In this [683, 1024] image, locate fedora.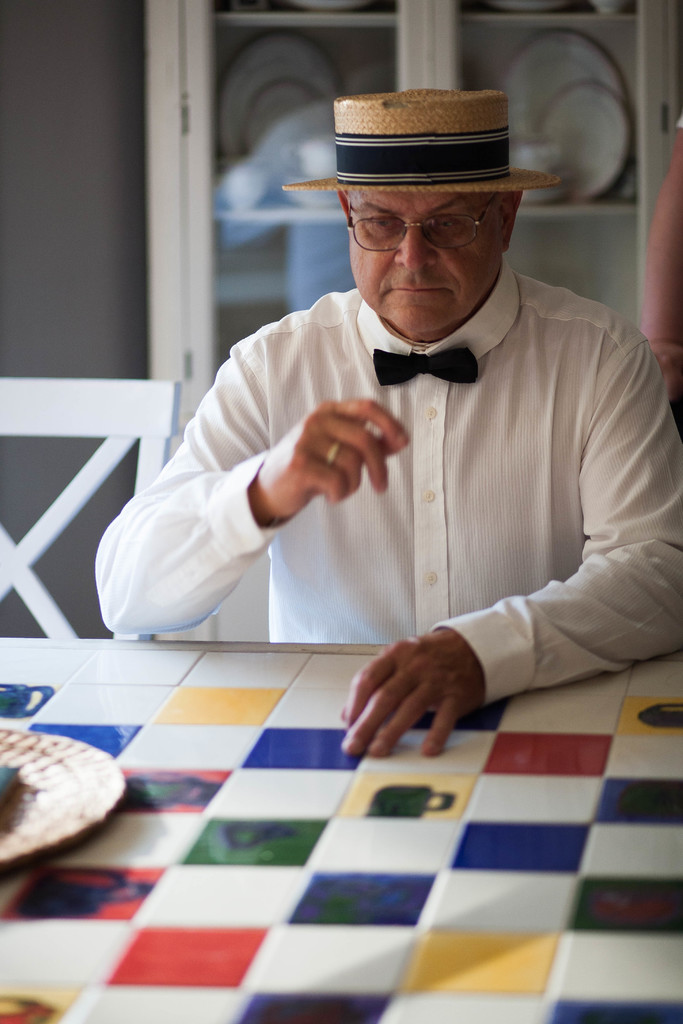
Bounding box: bbox=[282, 89, 566, 188].
